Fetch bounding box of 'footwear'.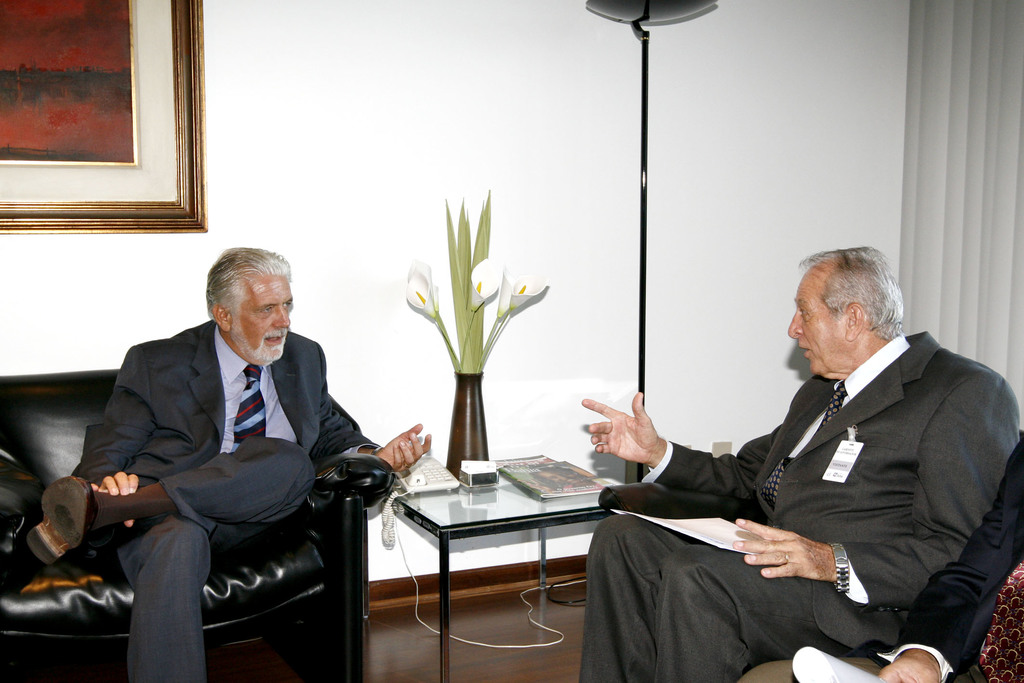
Bbox: left=308, top=454, right=399, bottom=525.
